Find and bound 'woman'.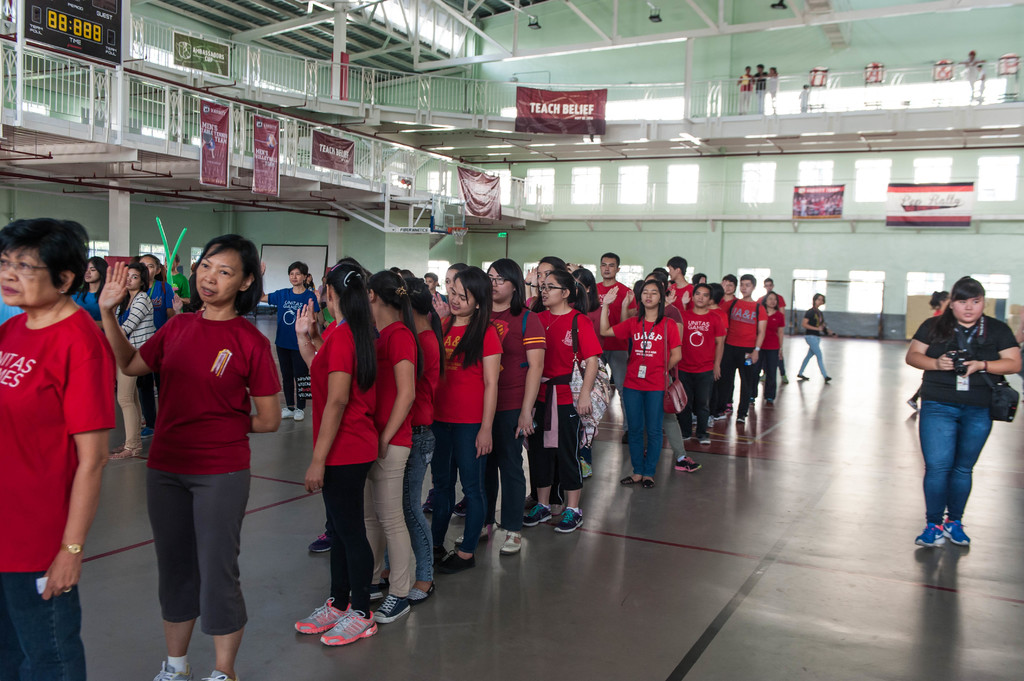
Bound: (left=902, top=277, right=1022, bottom=550).
